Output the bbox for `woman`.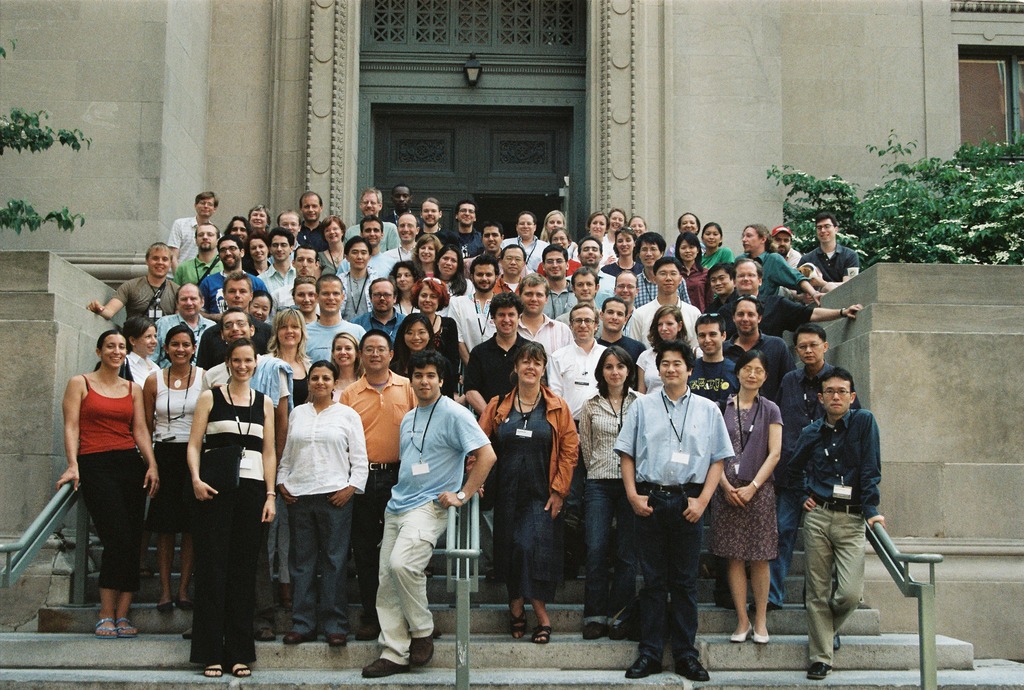
bbox=[141, 321, 206, 612].
